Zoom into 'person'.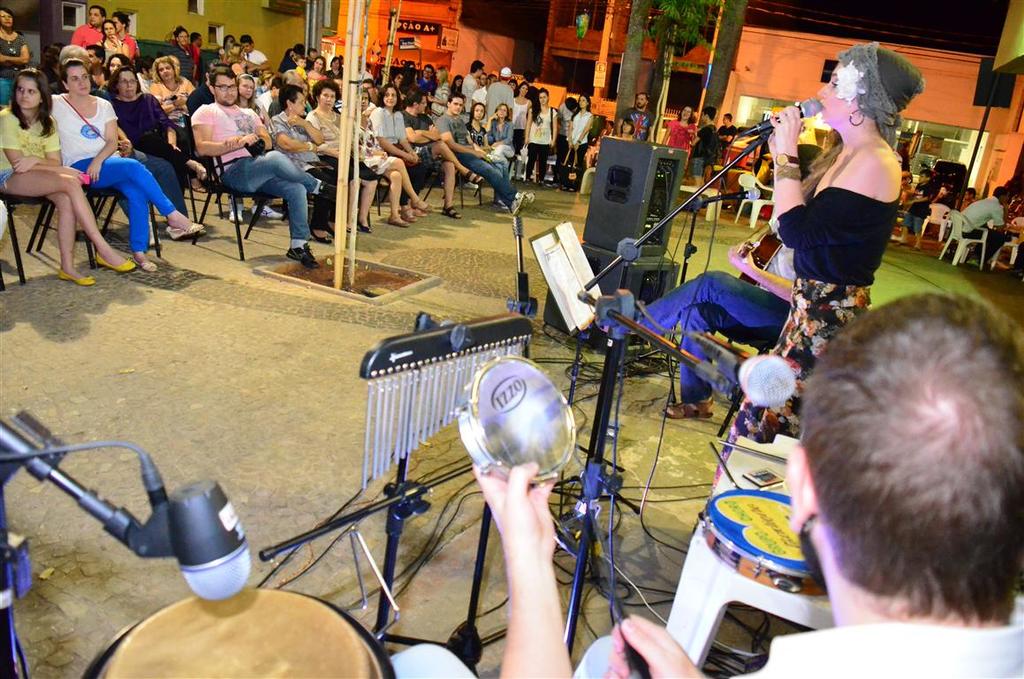
Zoom target: pyautogui.locateOnScreen(419, 60, 435, 81).
